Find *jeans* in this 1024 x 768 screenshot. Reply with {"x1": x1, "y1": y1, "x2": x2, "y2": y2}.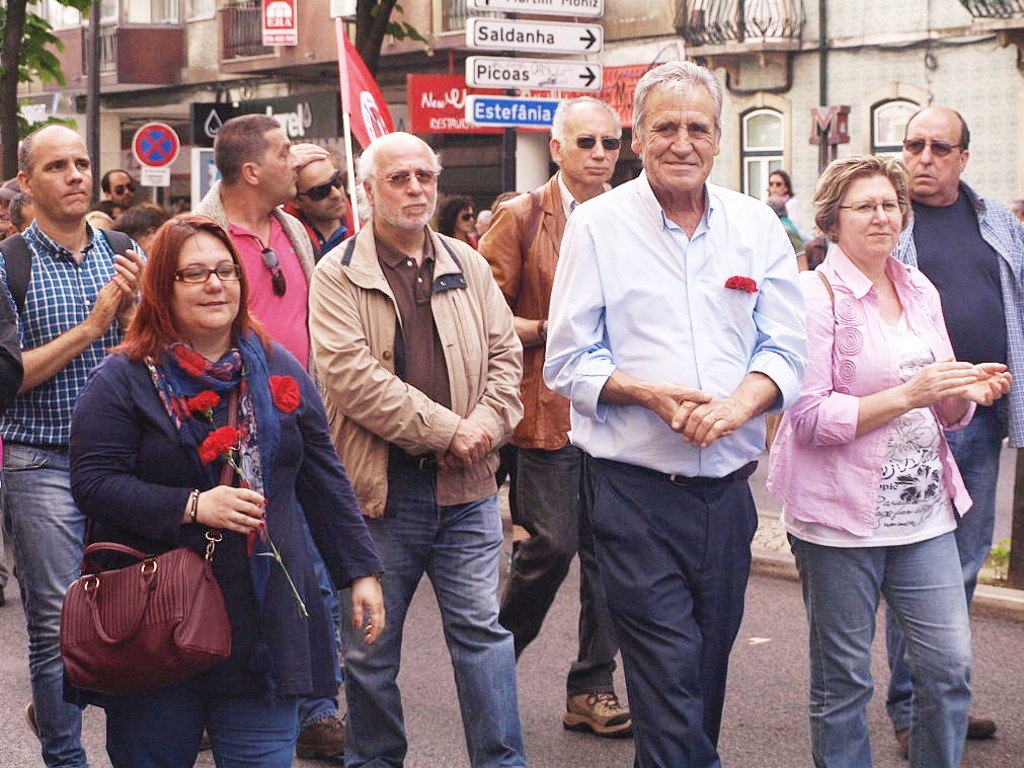
{"x1": 292, "y1": 493, "x2": 336, "y2": 724}.
